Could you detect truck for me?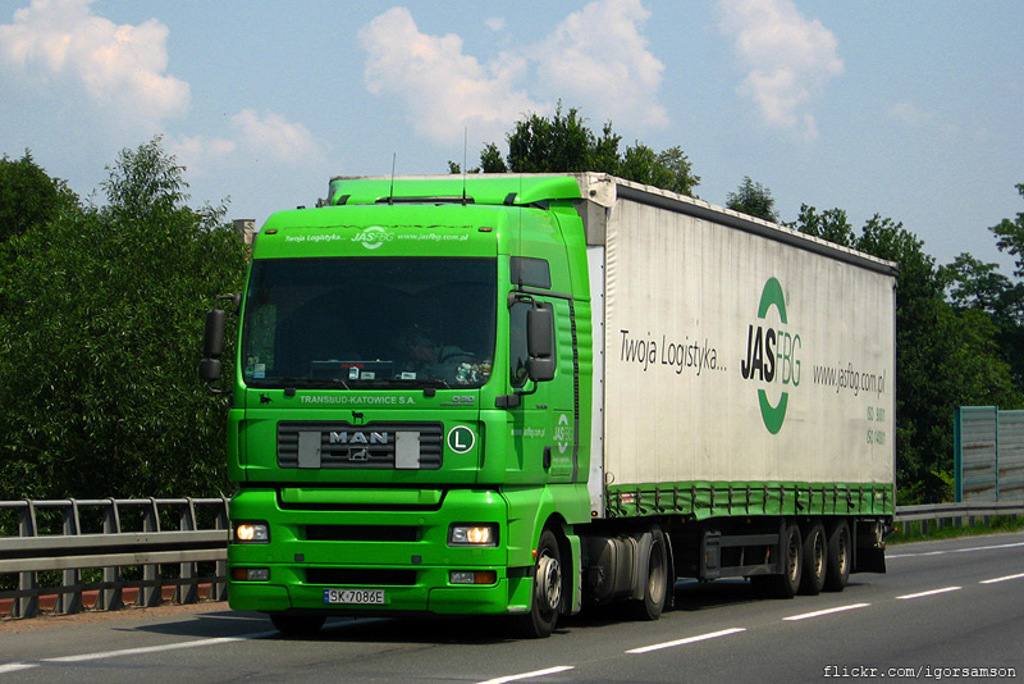
Detection result: 200 160 904 644.
